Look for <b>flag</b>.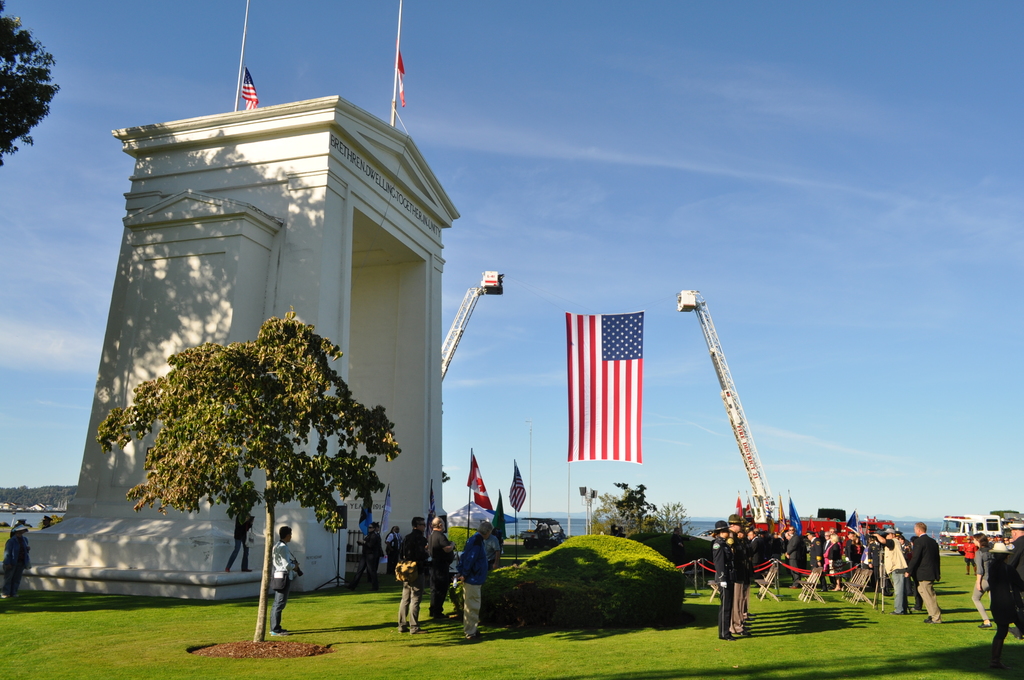
Found: crop(753, 486, 767, 526).
